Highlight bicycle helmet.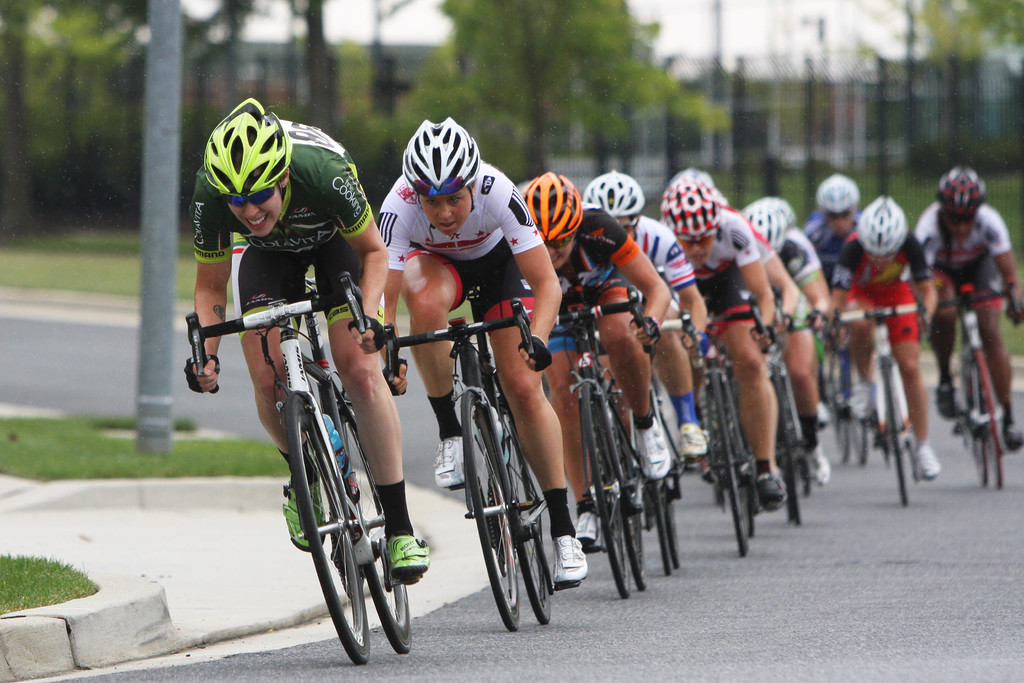
Highlighted region: x1=814, y1=175, x2=857, y2=214.
